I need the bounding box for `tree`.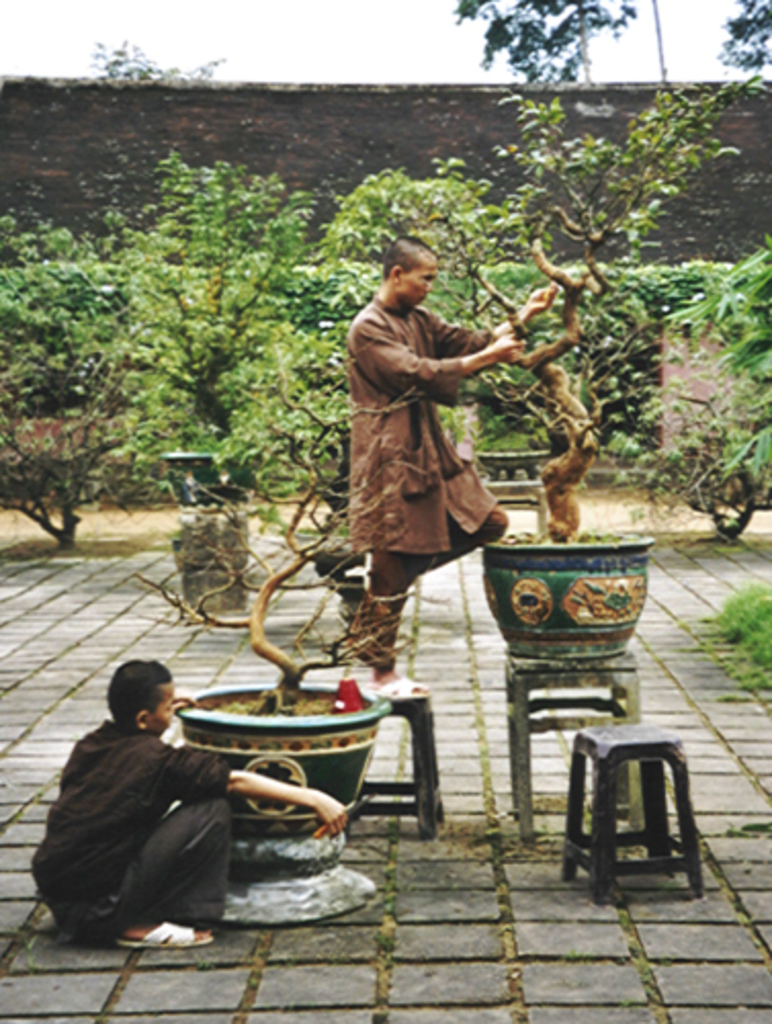
Here it is: bbox(457, 0, 616, 92).
